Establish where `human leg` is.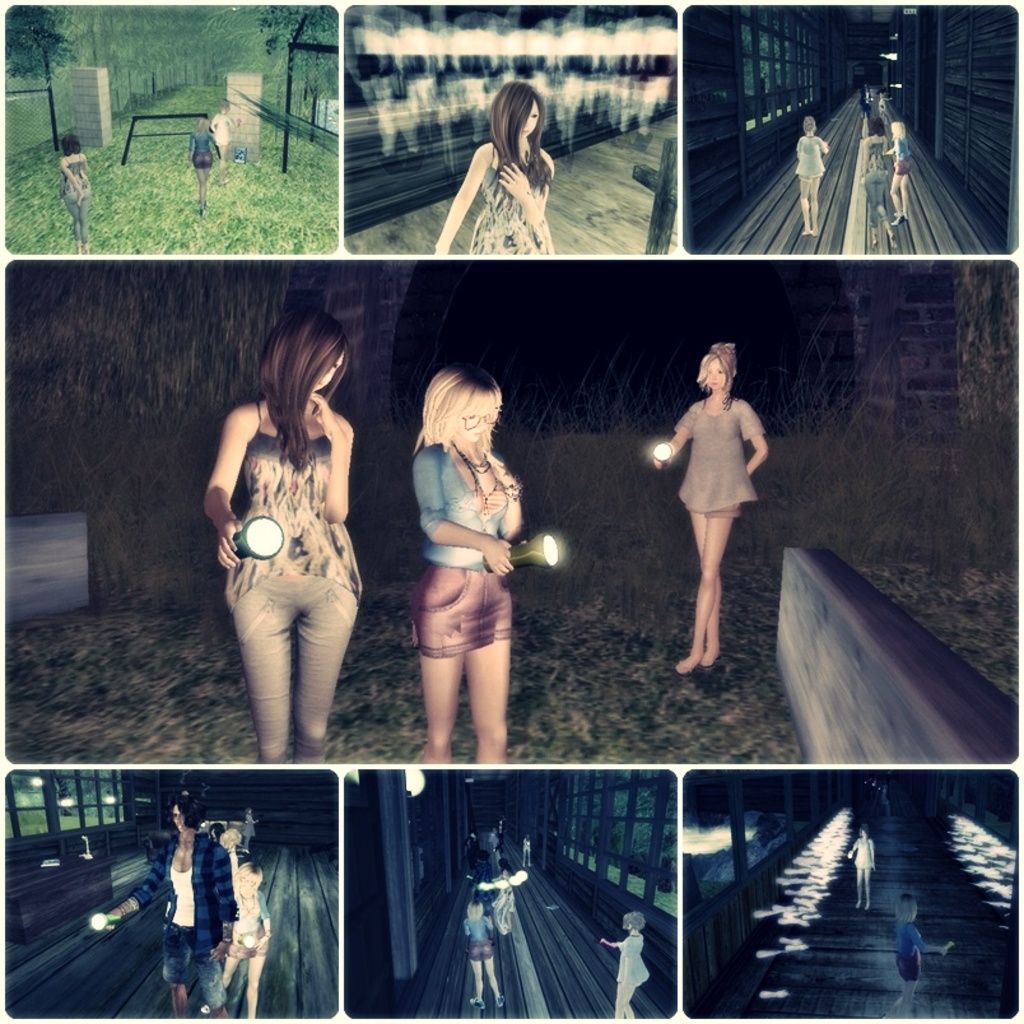
Established at BBox(800, 173, 809, 239).
